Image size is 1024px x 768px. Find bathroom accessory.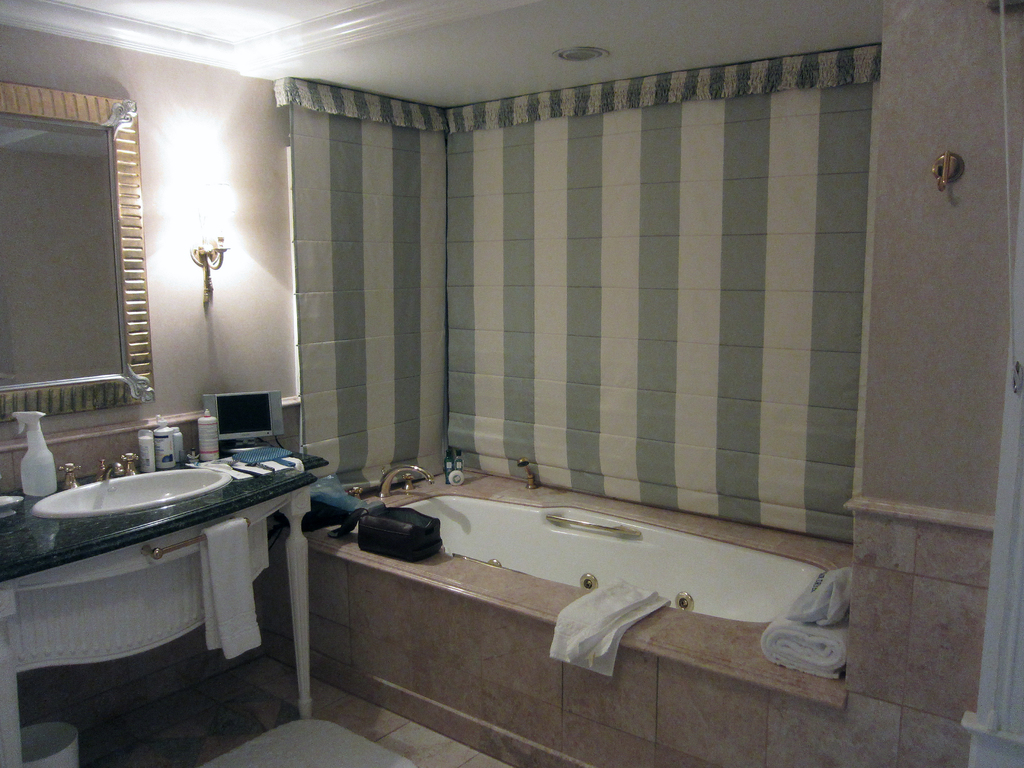
left=63, top=455, right=91, bottom=492.
